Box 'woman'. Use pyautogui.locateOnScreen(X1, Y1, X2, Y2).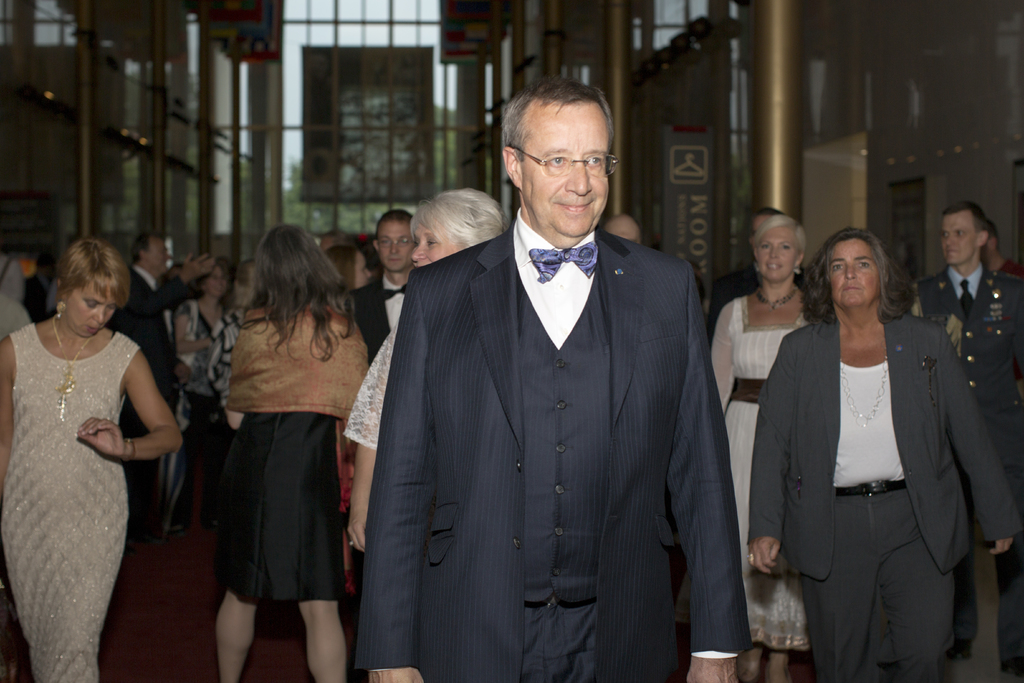
pyautogui.locateOnScreen(708, 213, 812, 682).
